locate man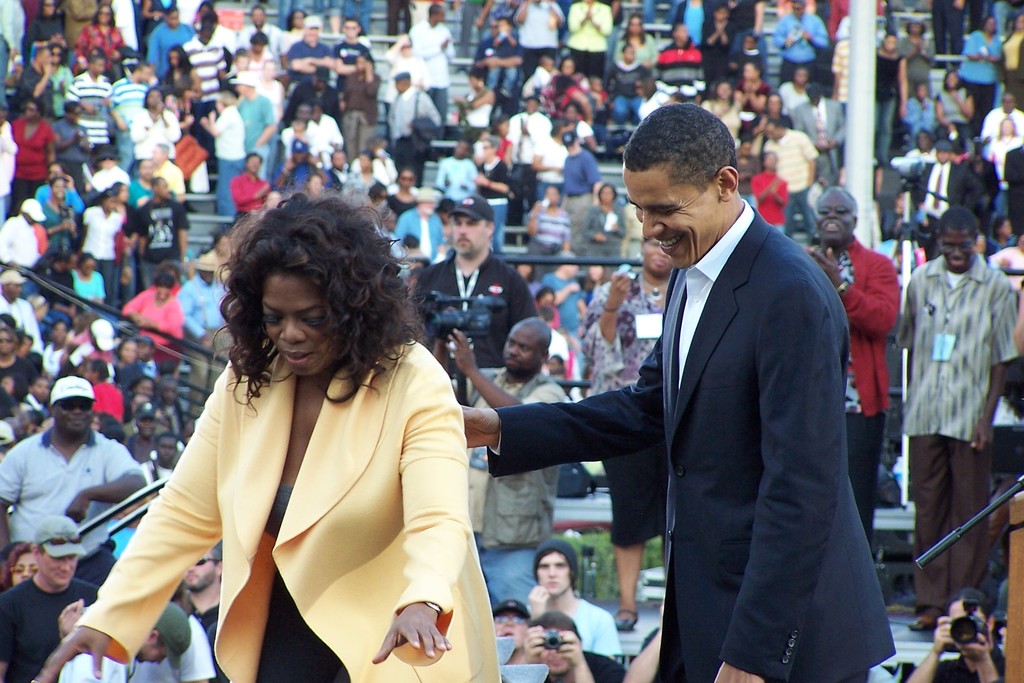
left=138, top=176, right=189, bottom=286
